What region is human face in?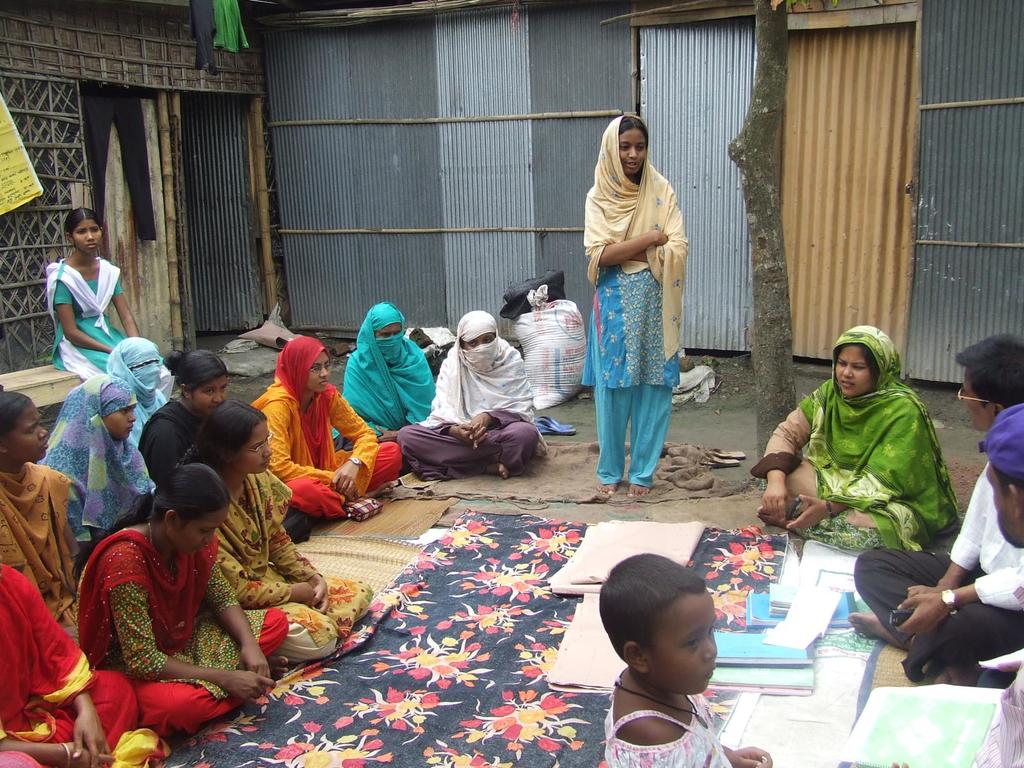
191 370 227 413.
